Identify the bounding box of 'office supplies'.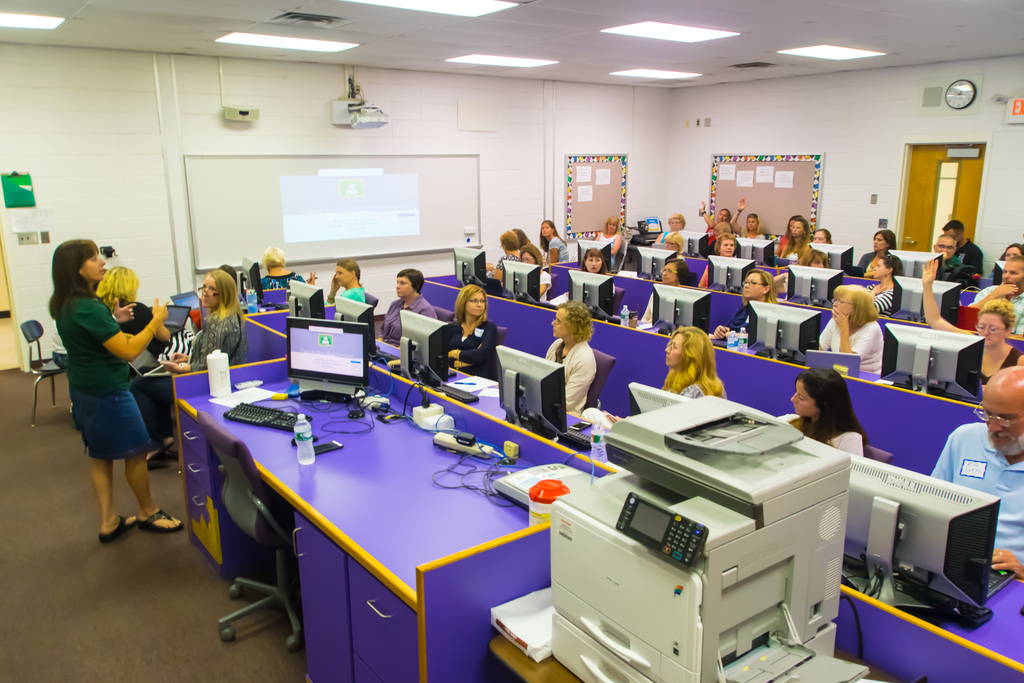
rect(527, 474, 562, 524).
